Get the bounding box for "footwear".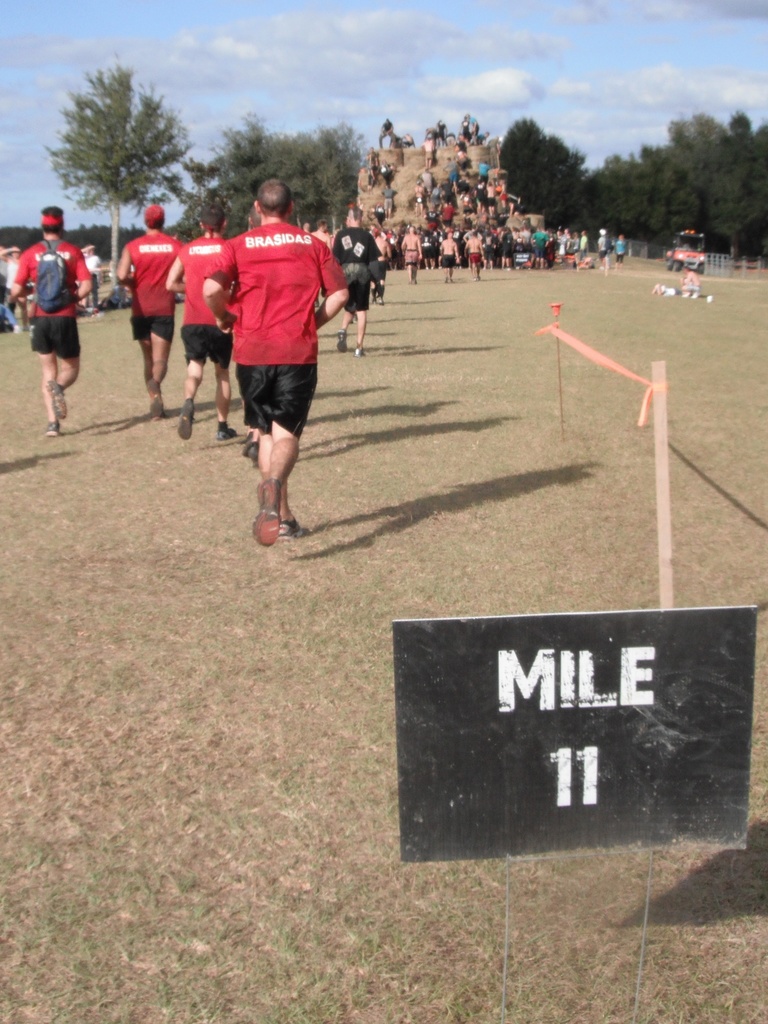
crop(409, 282, 412, 284).
